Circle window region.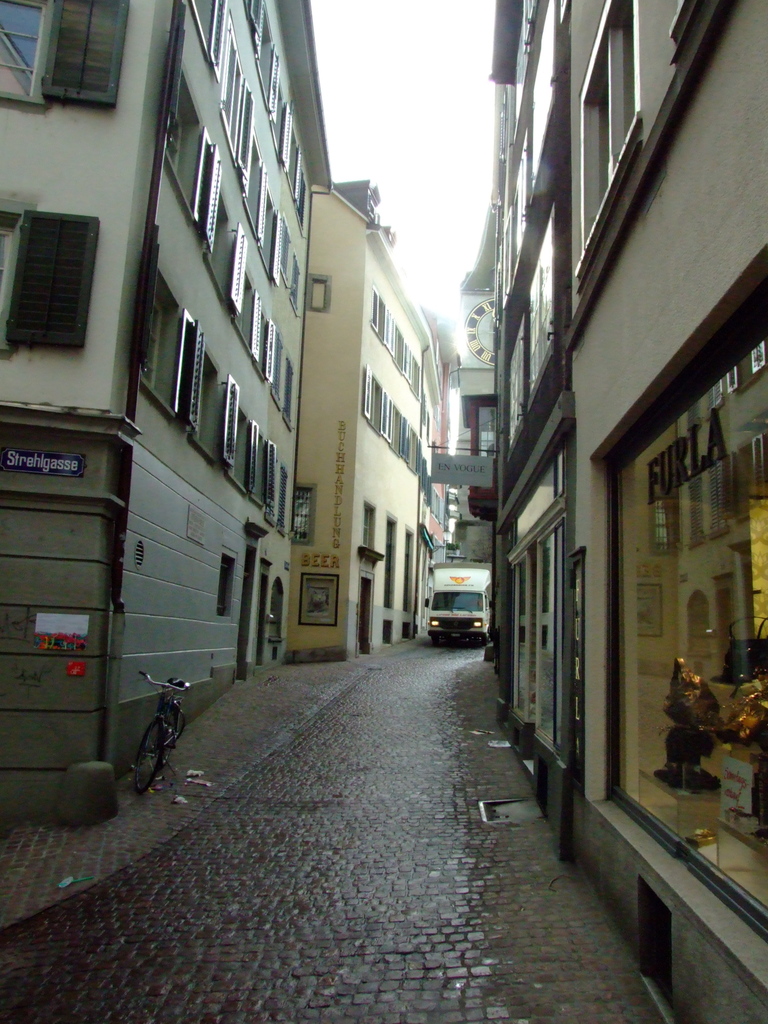
Region: [left=579, top=0, right=641, bottom=251].
